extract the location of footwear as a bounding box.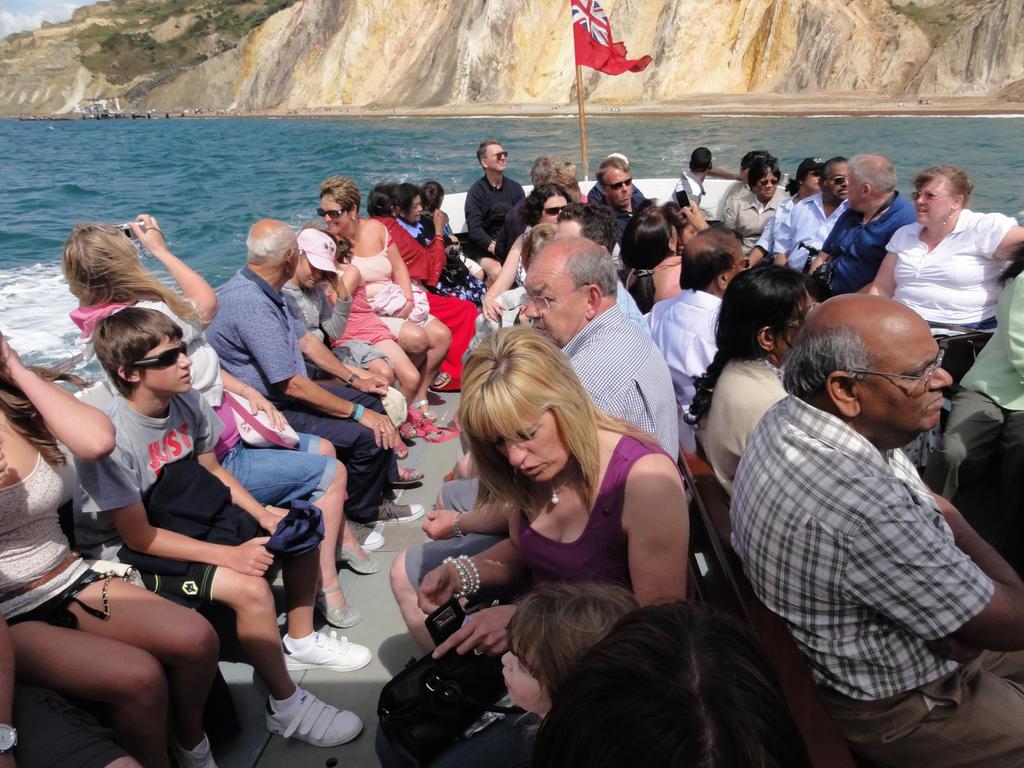
crop(397, 466, 419, 486).
